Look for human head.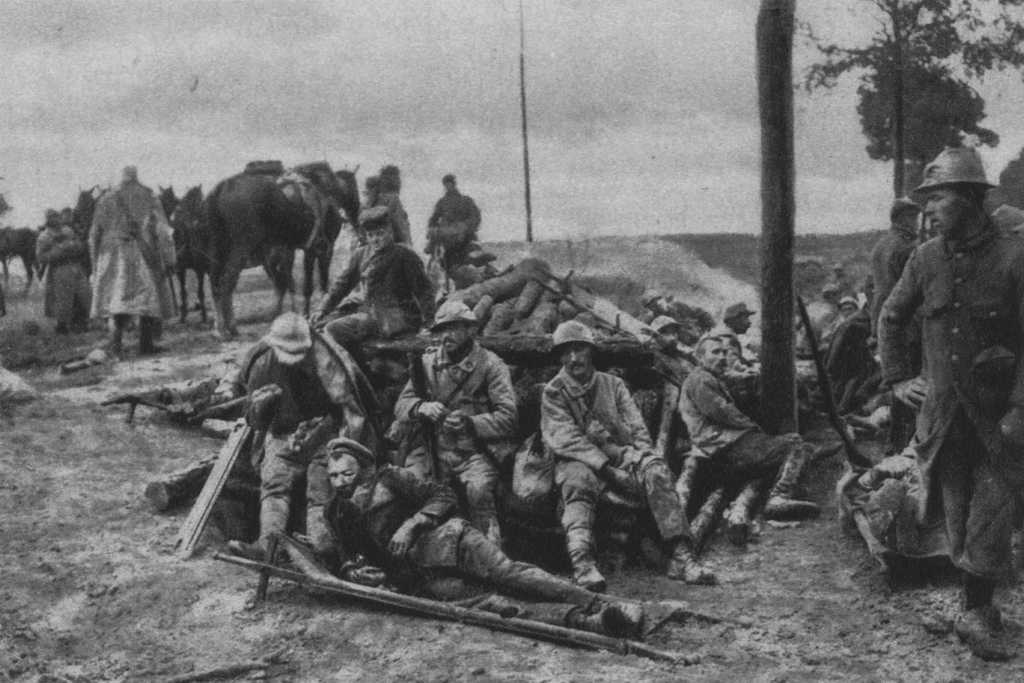
Found: (645, 315, 682, 345).
